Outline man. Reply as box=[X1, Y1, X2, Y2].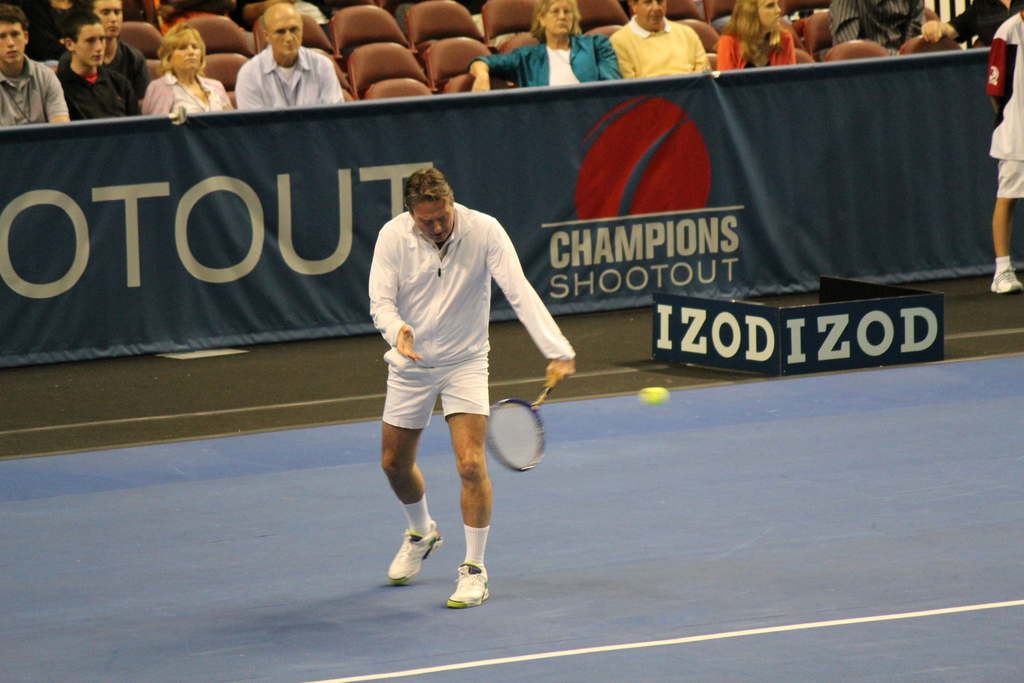
box=[358, 149, 561, 593].
